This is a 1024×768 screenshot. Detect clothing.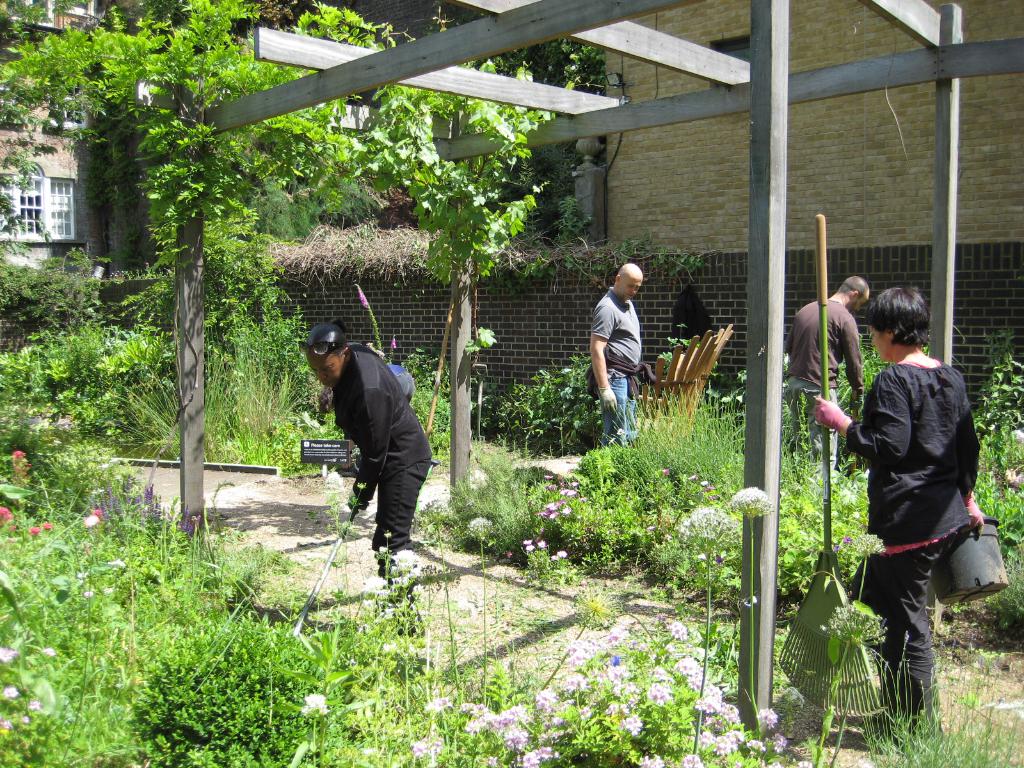
862/539/954/745.
